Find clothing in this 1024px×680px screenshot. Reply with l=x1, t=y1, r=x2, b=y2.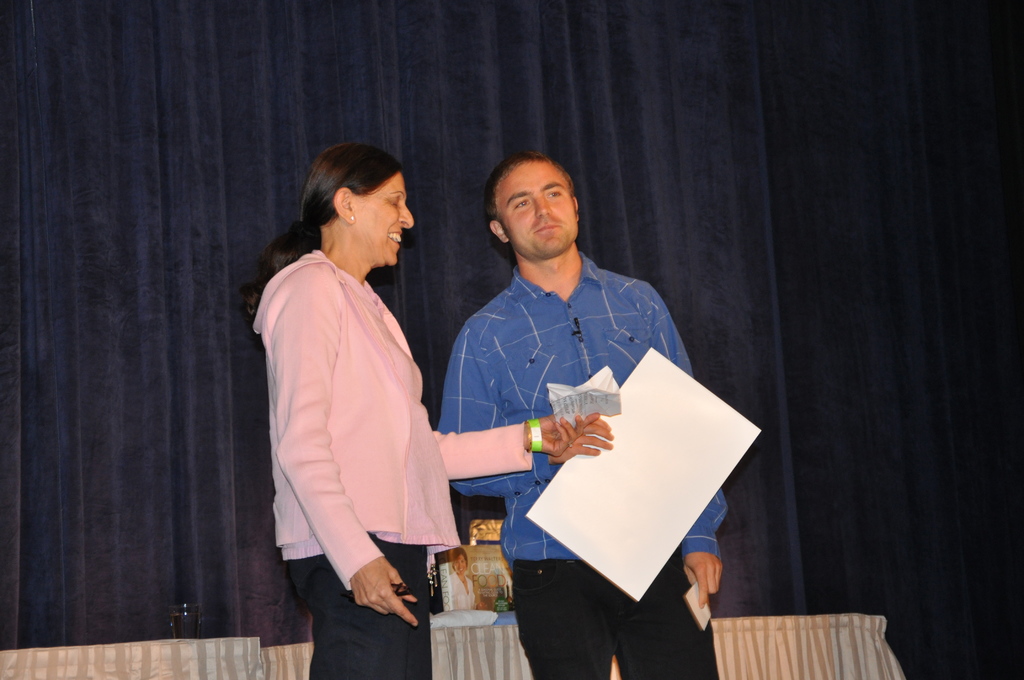
l=246, t=245, r=529, b=679.
